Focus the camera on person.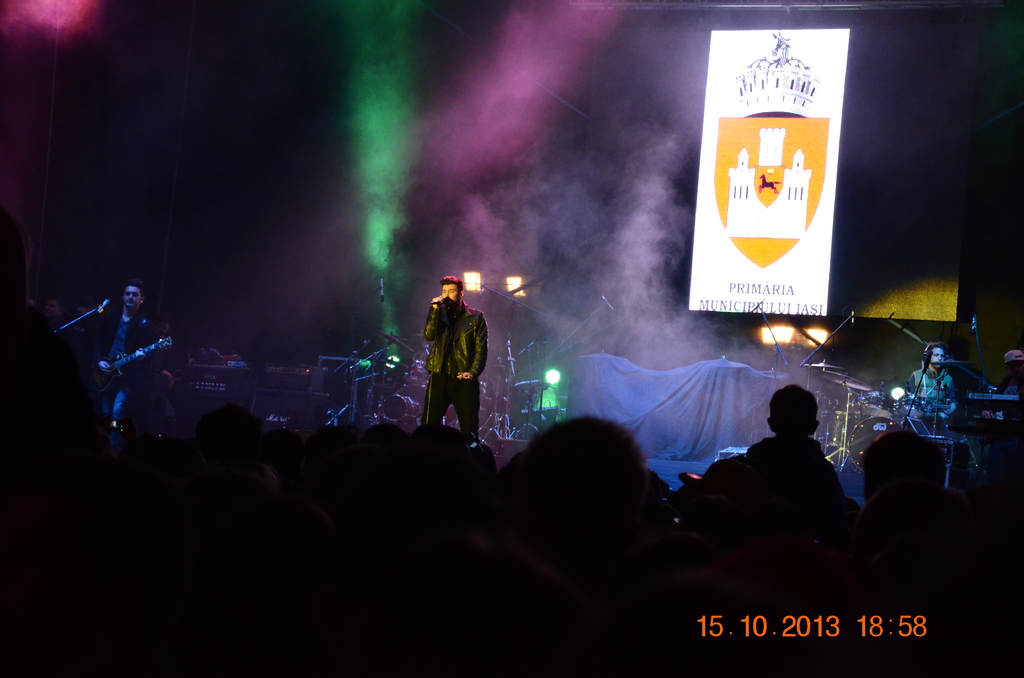
Focus region: pyautogui.locateOnScreen(419, 273, 490, 437).
